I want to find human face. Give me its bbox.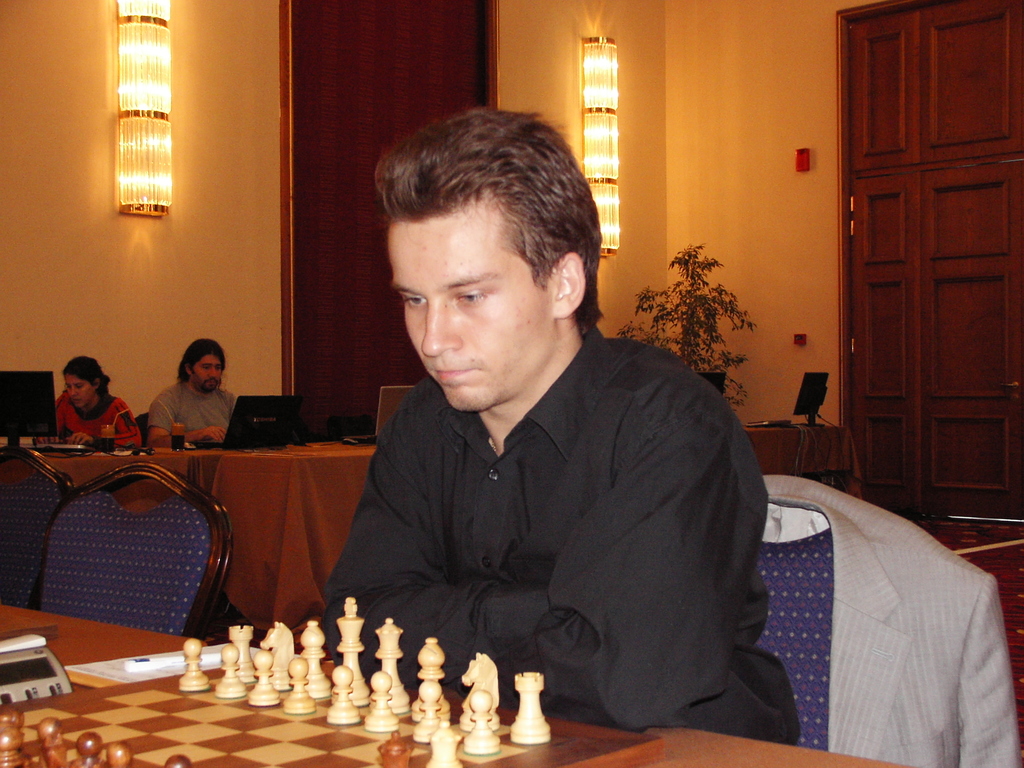
<region>385, 191, 552, 412</region>.
